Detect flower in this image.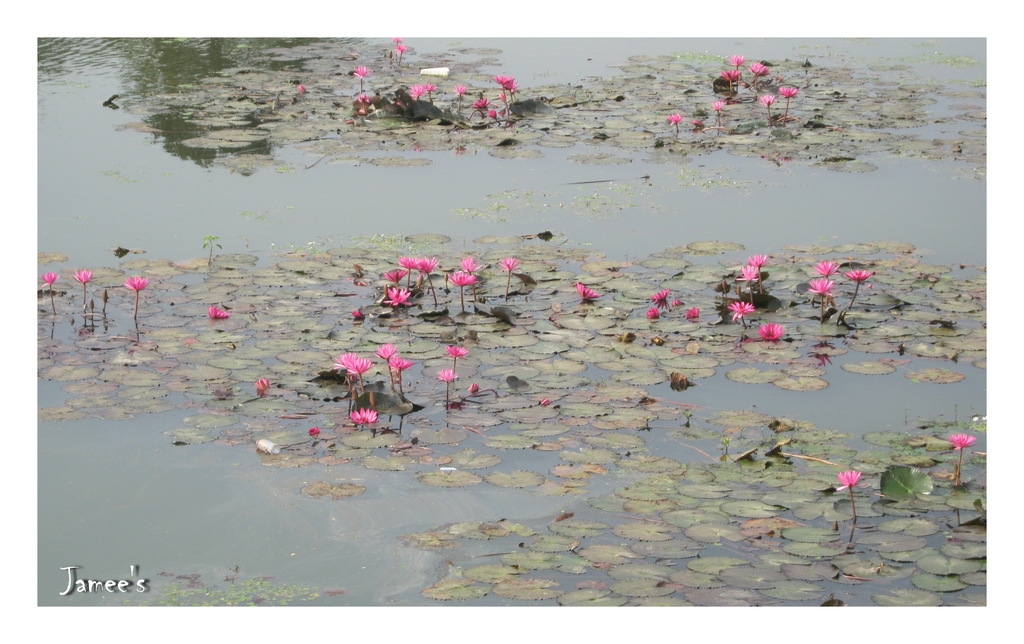
Detection: (684,306,701,322).
